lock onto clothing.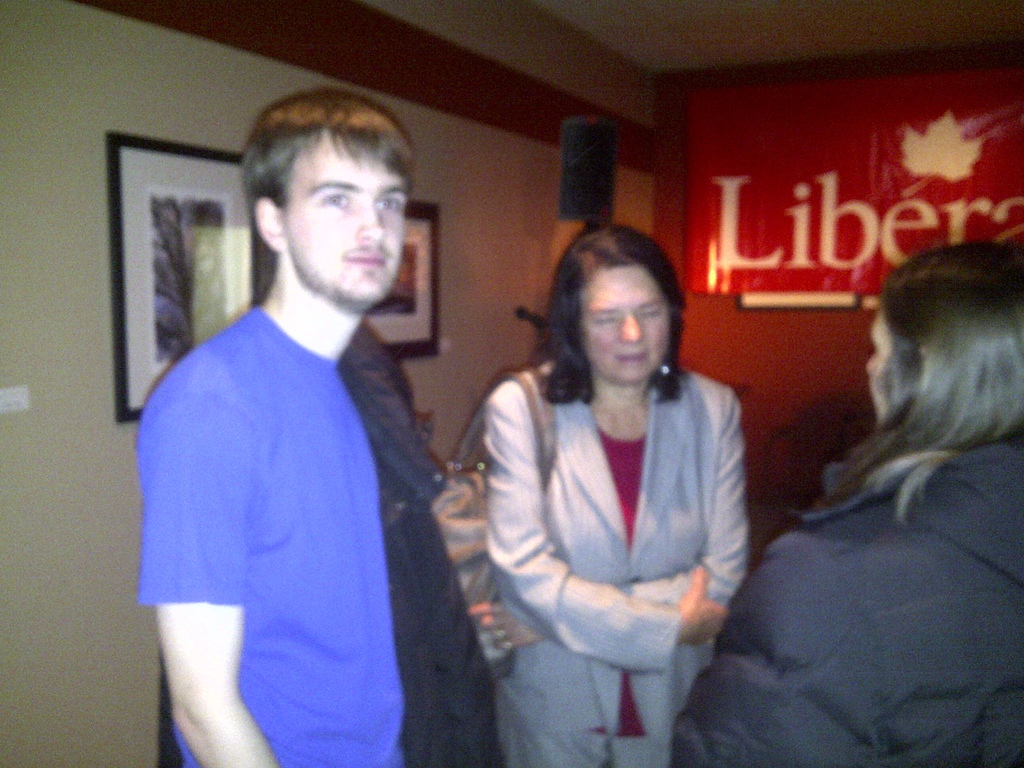
Locked: bbox=[668, 428, 1023, 767].
